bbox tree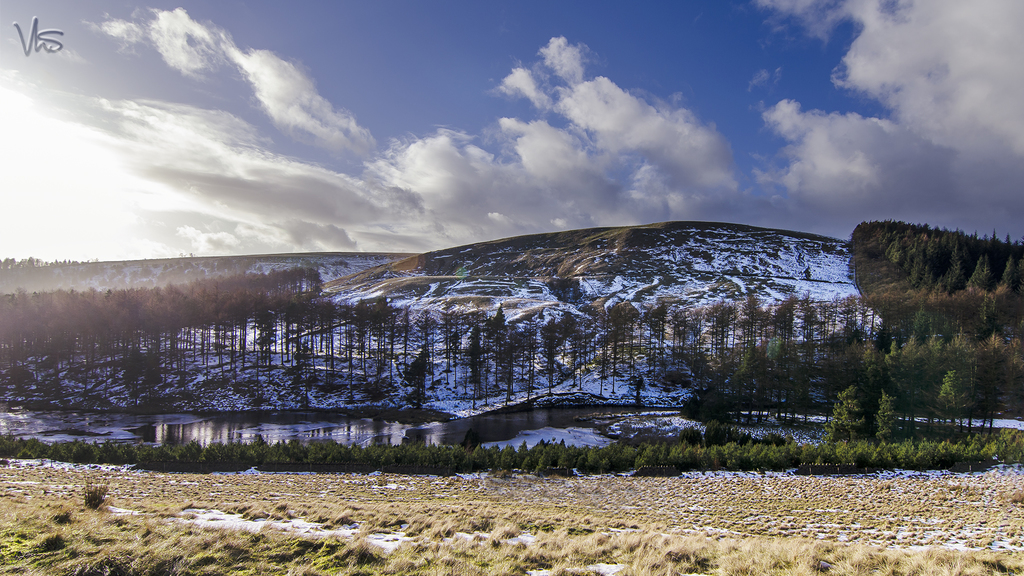
BBox(833, 383, 874, 444)
